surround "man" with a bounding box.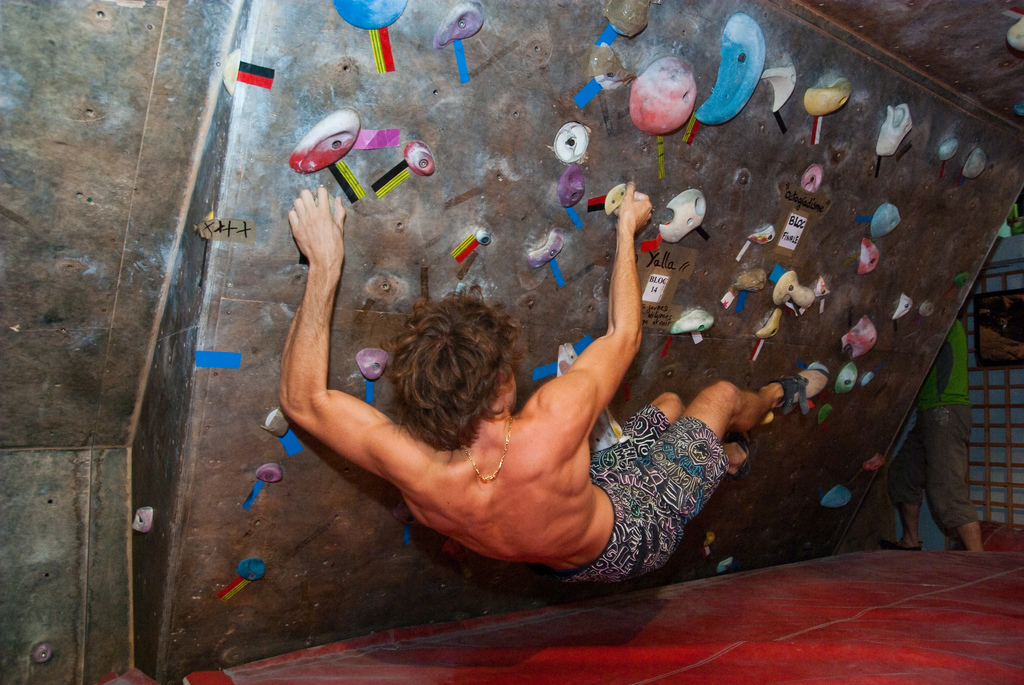
[left=252, top=177, right=774, bottom=596].
